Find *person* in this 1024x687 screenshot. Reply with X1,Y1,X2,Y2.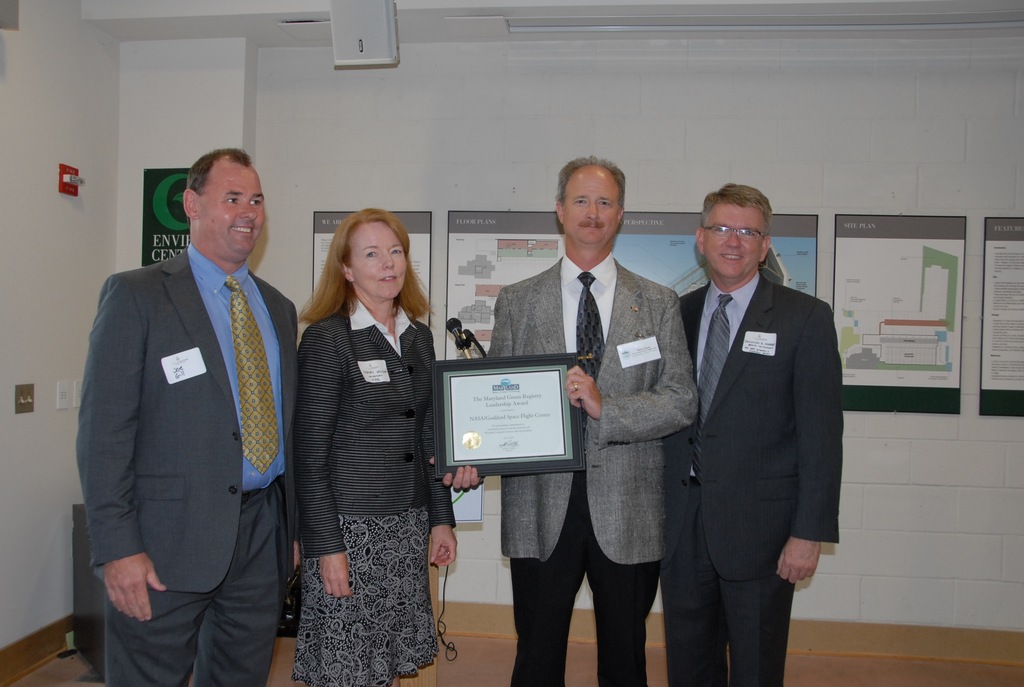
661,162,846,686.
